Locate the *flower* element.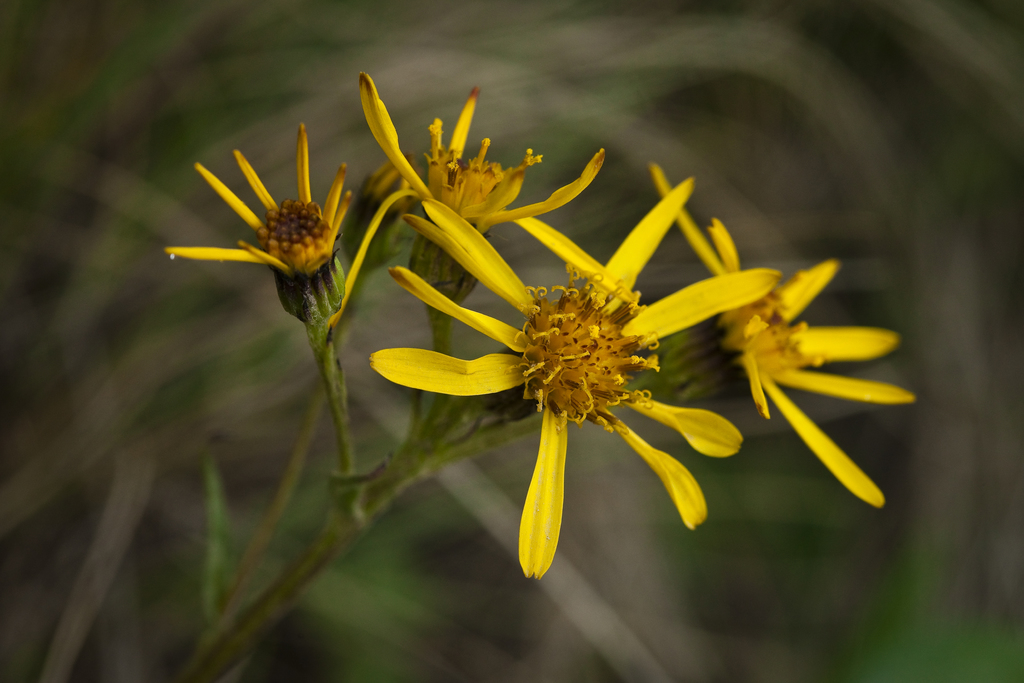
Element bbox: l=162, t=124, r=416, b=340.
